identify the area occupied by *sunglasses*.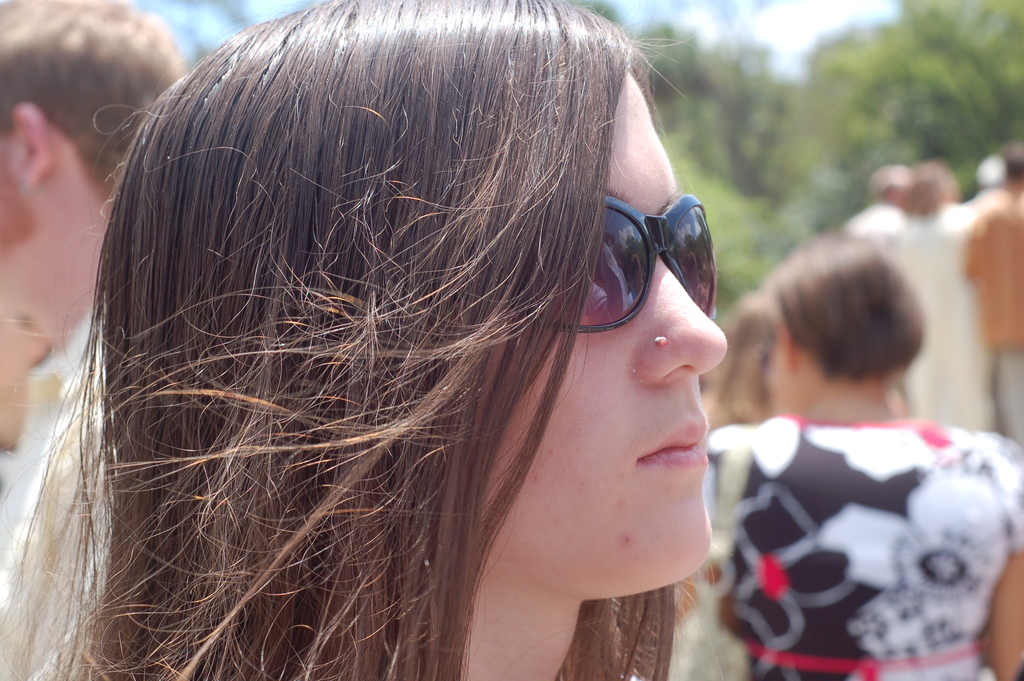
Area: 519:189:726:334.
